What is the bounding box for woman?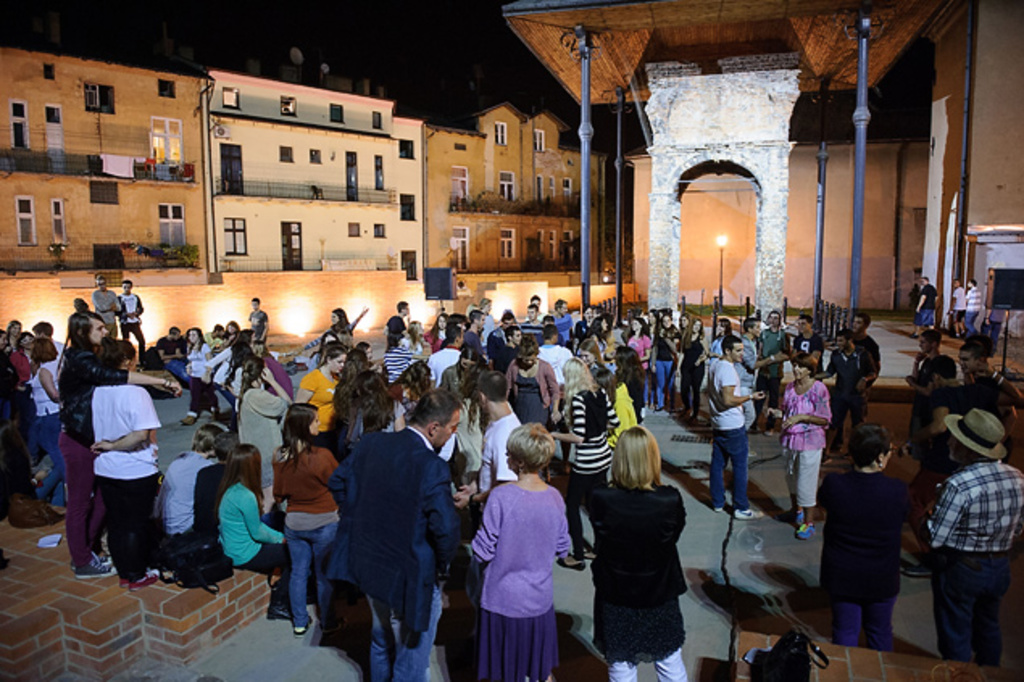
676 311 692 348.
